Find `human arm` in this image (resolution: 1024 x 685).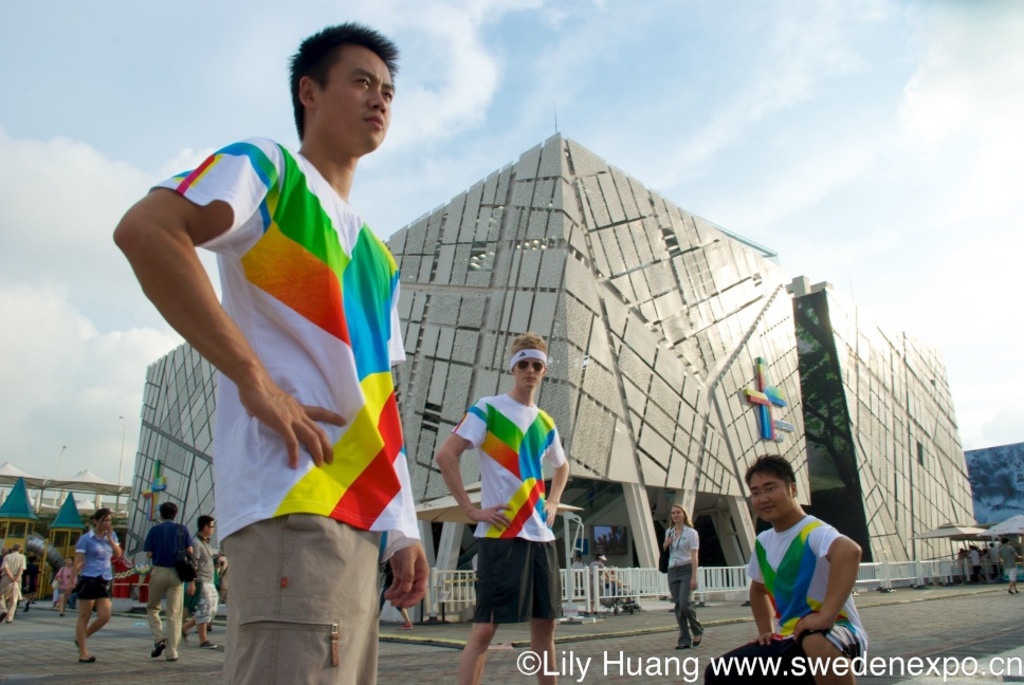
detection(69, 541, 88, 586).
